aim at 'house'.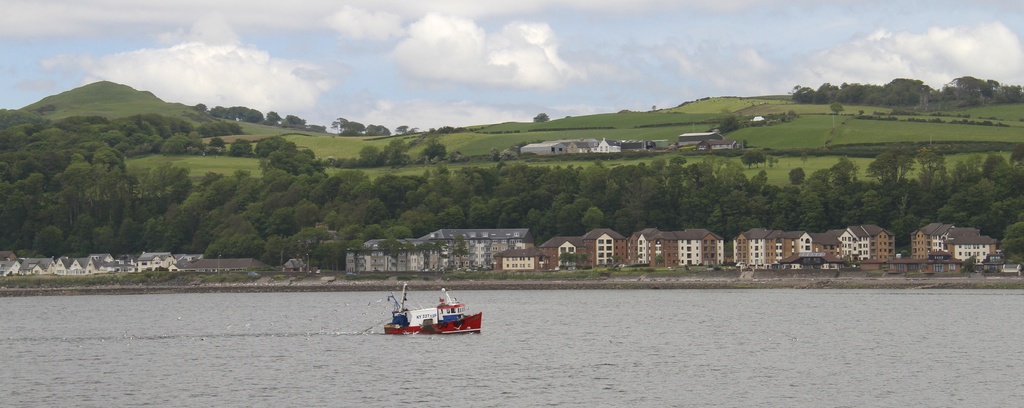
Aimed at region(753, 114, 764, 122).
